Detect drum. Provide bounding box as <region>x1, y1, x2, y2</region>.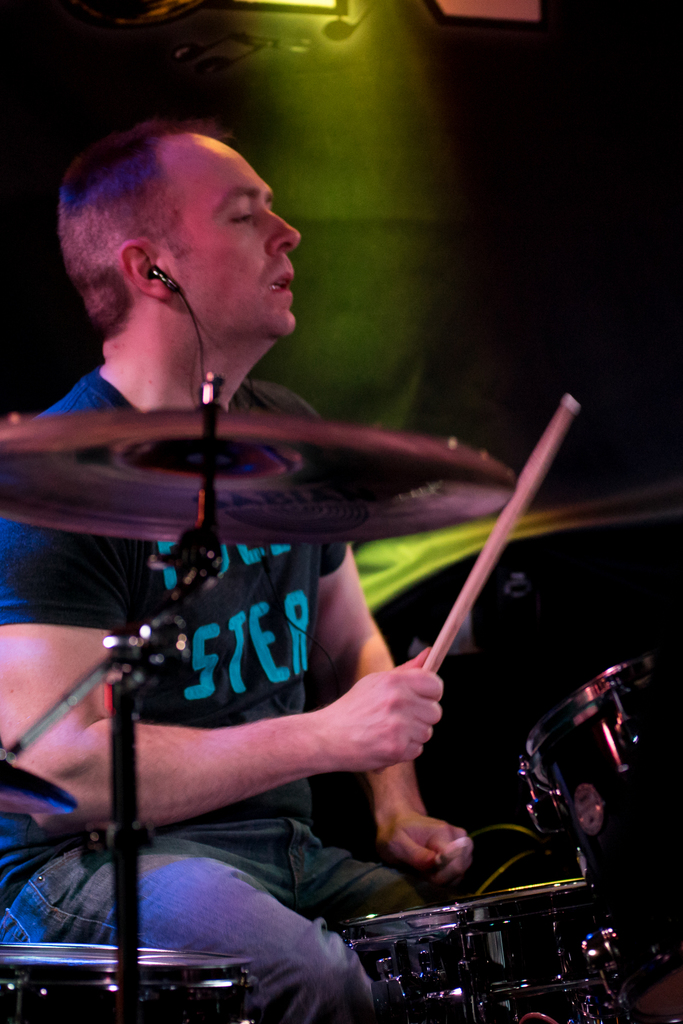
<region>333, 886, 593, 1023</region>.
